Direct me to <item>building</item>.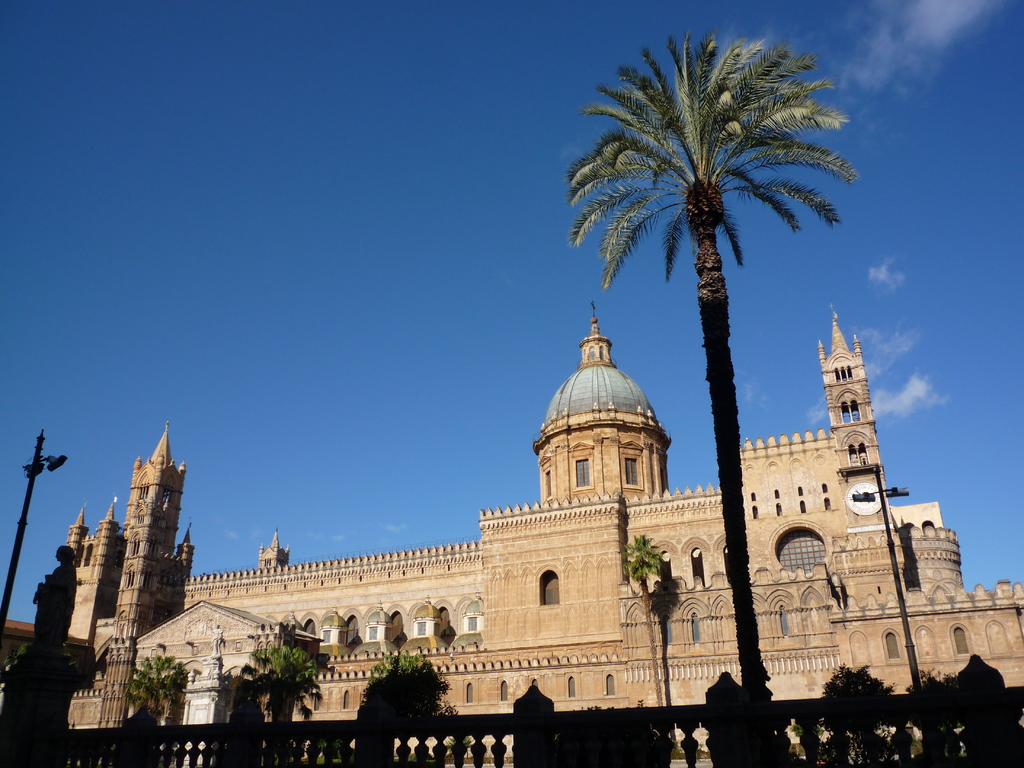
Direction: 0 299 1023 767.
